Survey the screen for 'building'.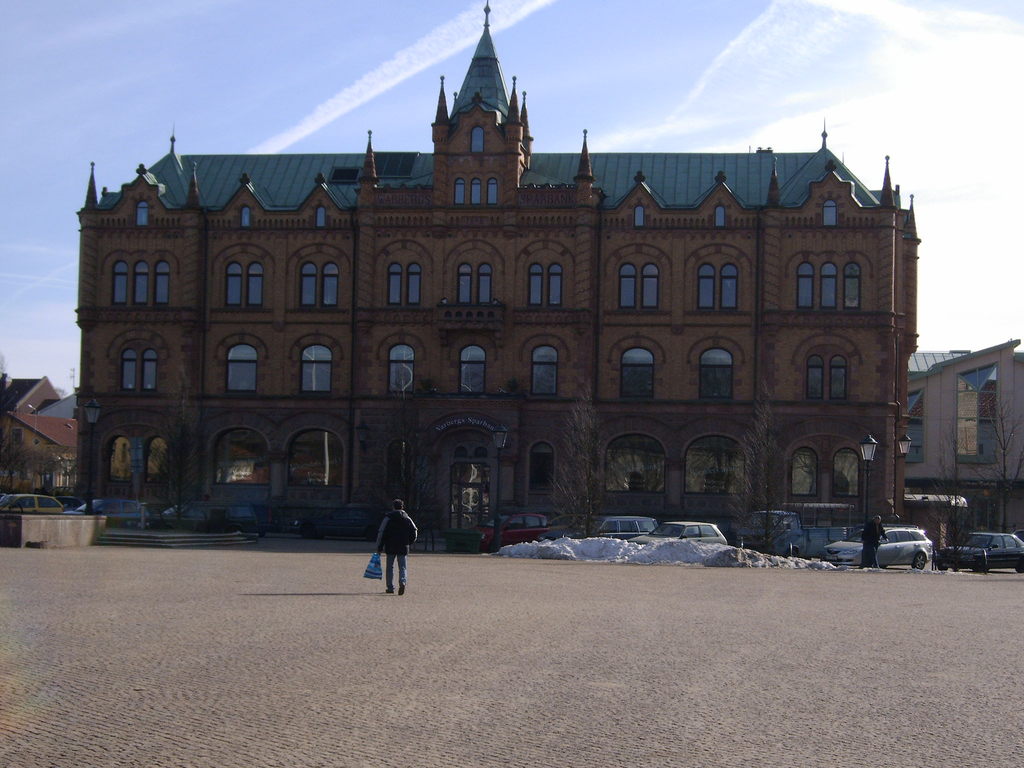
Survey found: region(0, 372, 88, 502).
